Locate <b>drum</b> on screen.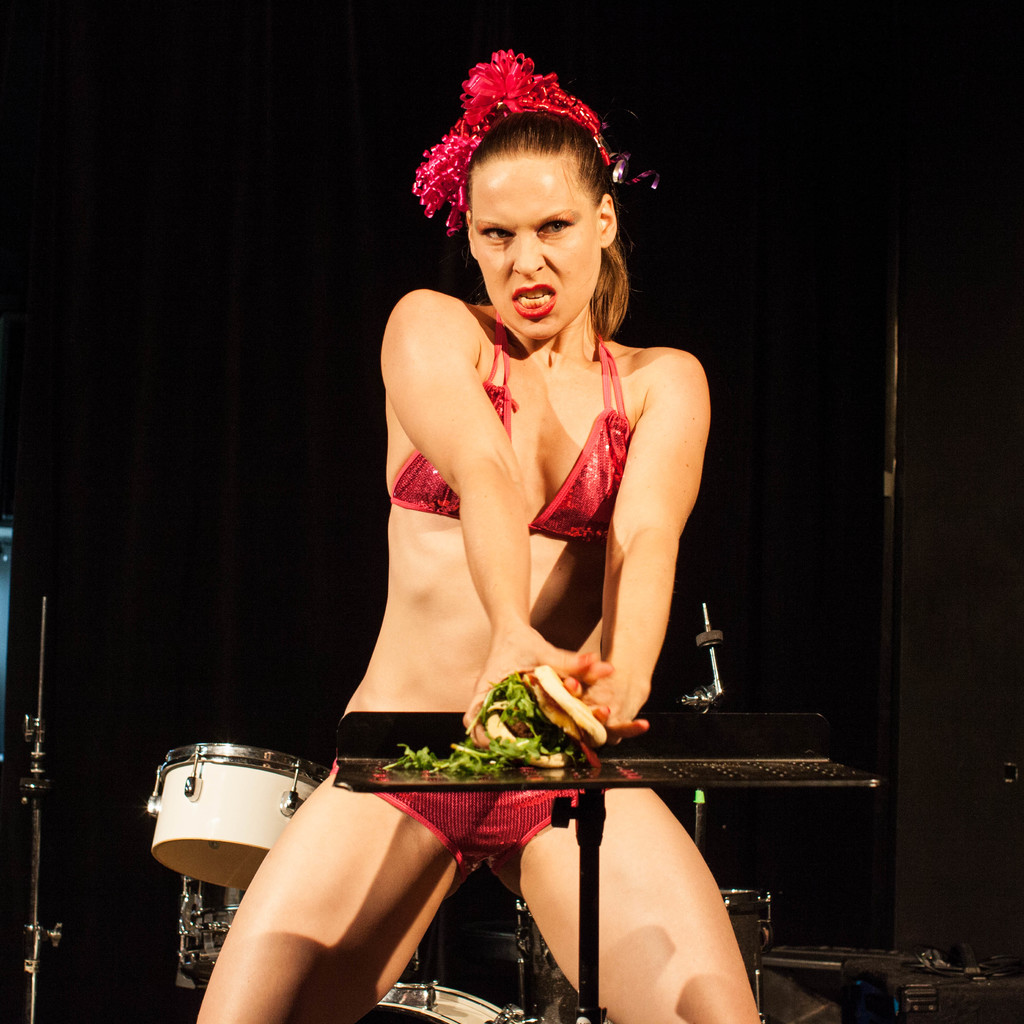
On screen at (172, 865, 245, 970).
